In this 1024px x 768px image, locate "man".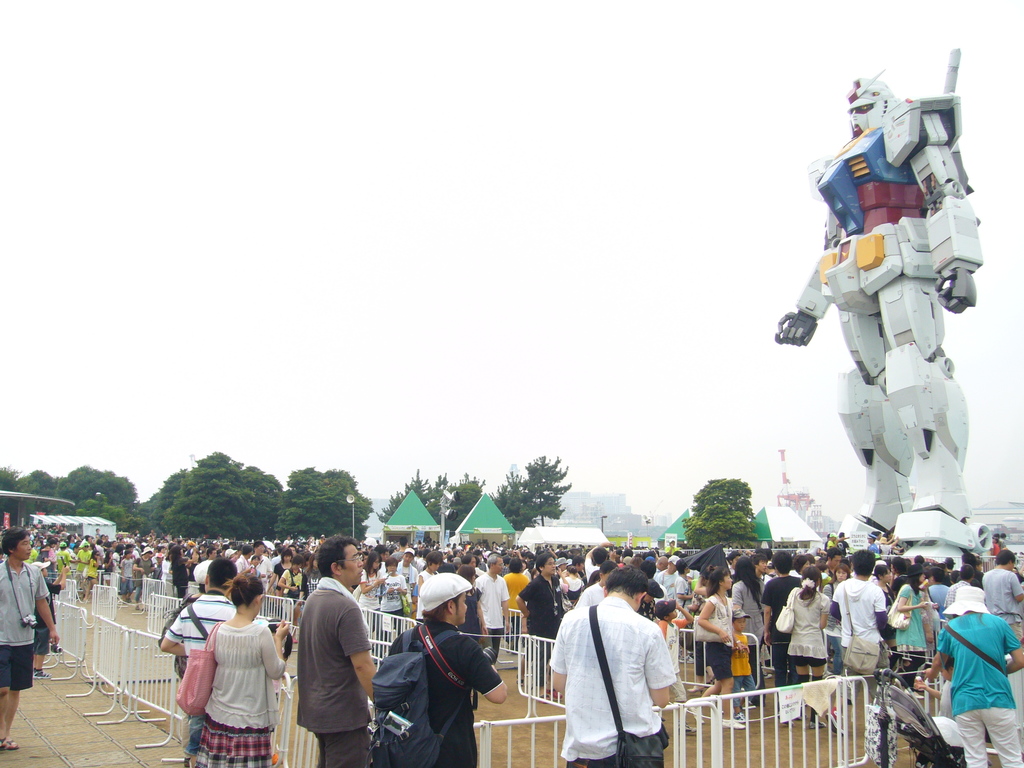
Bounding box: select_region(515, 550, 564, 707).
